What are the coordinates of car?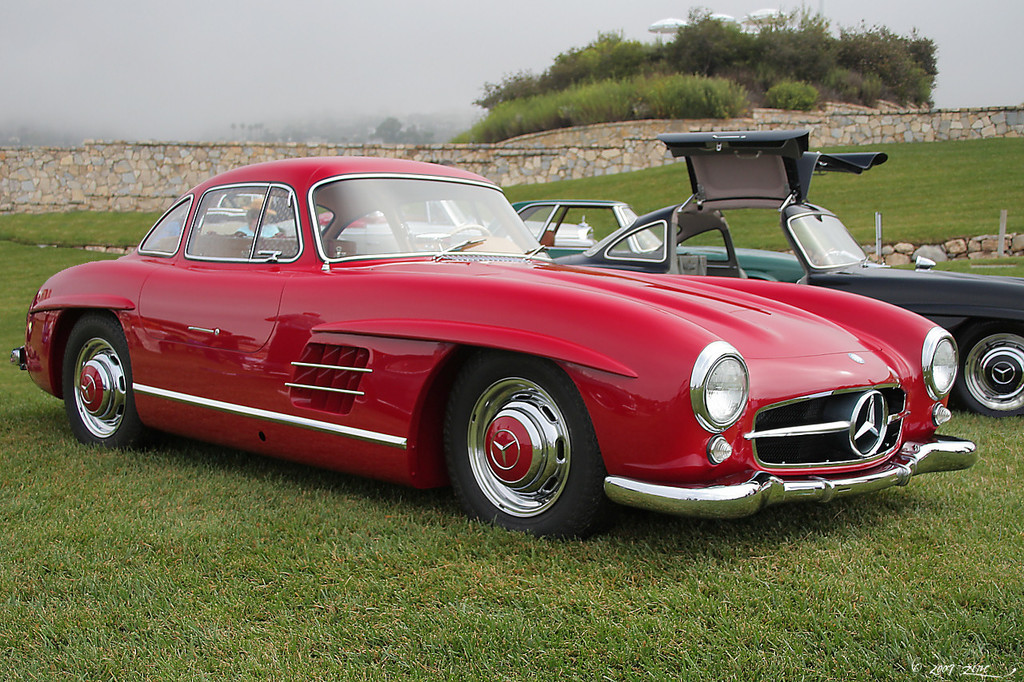
detection(270, 199, 594, 245).
